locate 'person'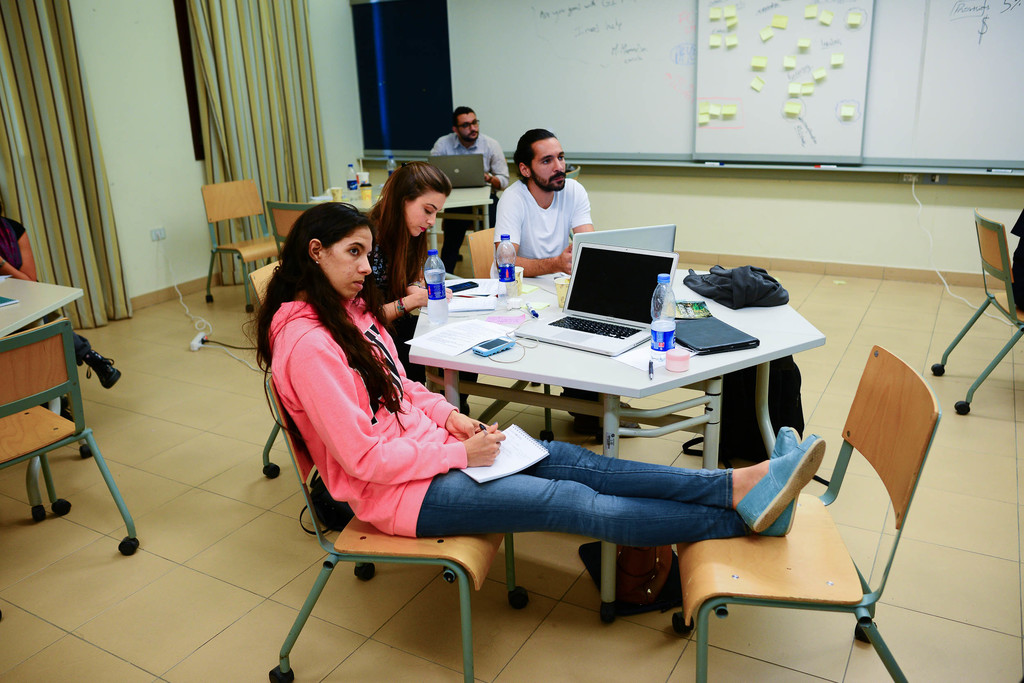
l=0, t=193, r=127, b=389
